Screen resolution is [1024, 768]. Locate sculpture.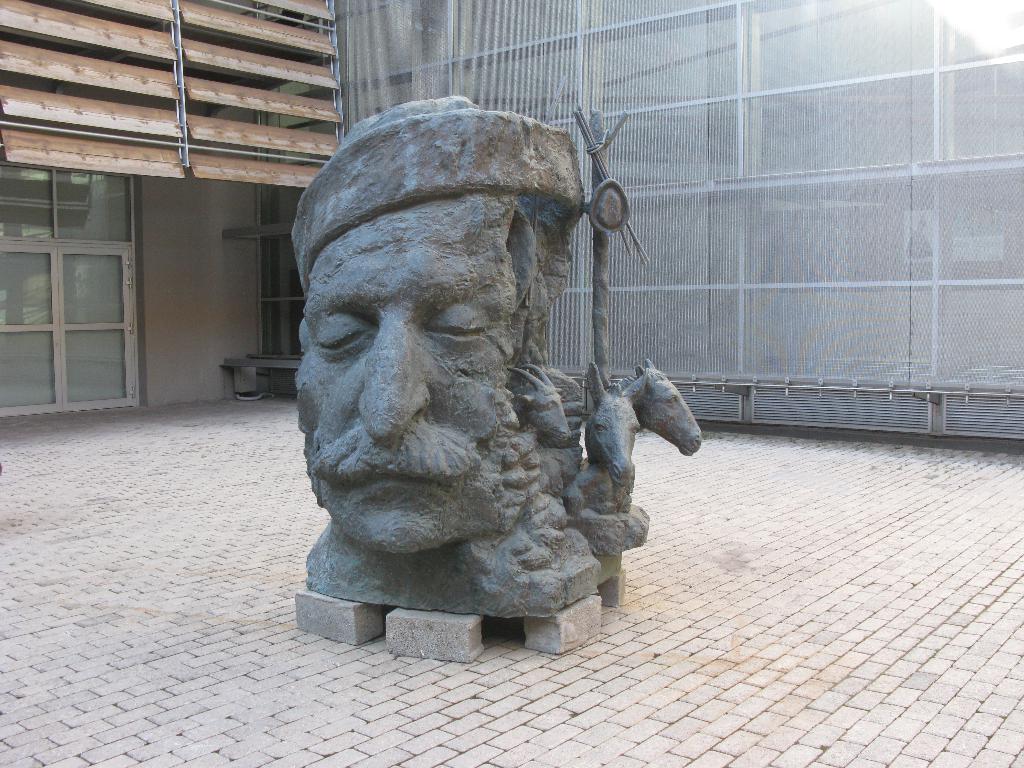
<bbox>287, 135, 717, 670</bbox>.
